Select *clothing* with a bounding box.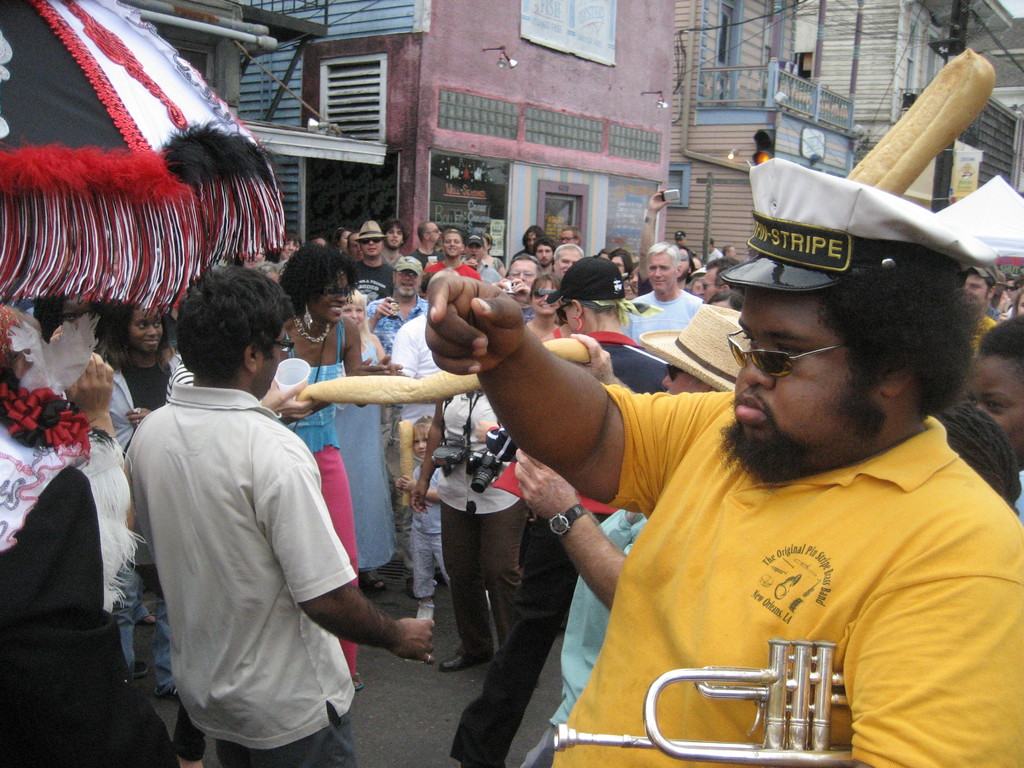
<region>429, 262, 479, 279</region>.
